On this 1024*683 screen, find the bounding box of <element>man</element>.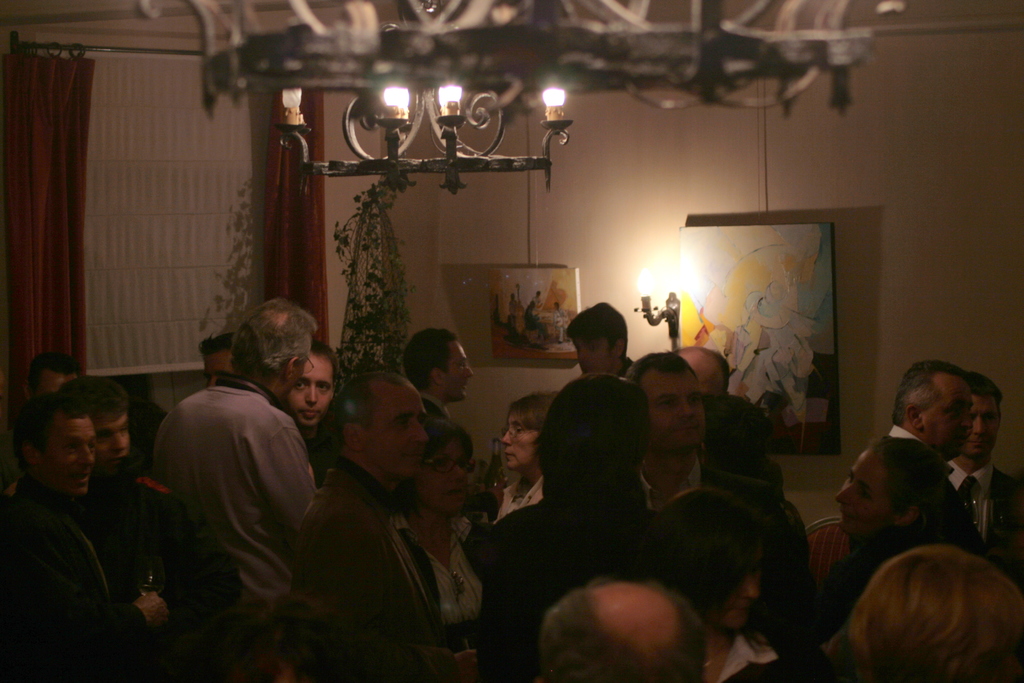
Bounding box: x1=578, y1=347, x2=747, y2=552.
